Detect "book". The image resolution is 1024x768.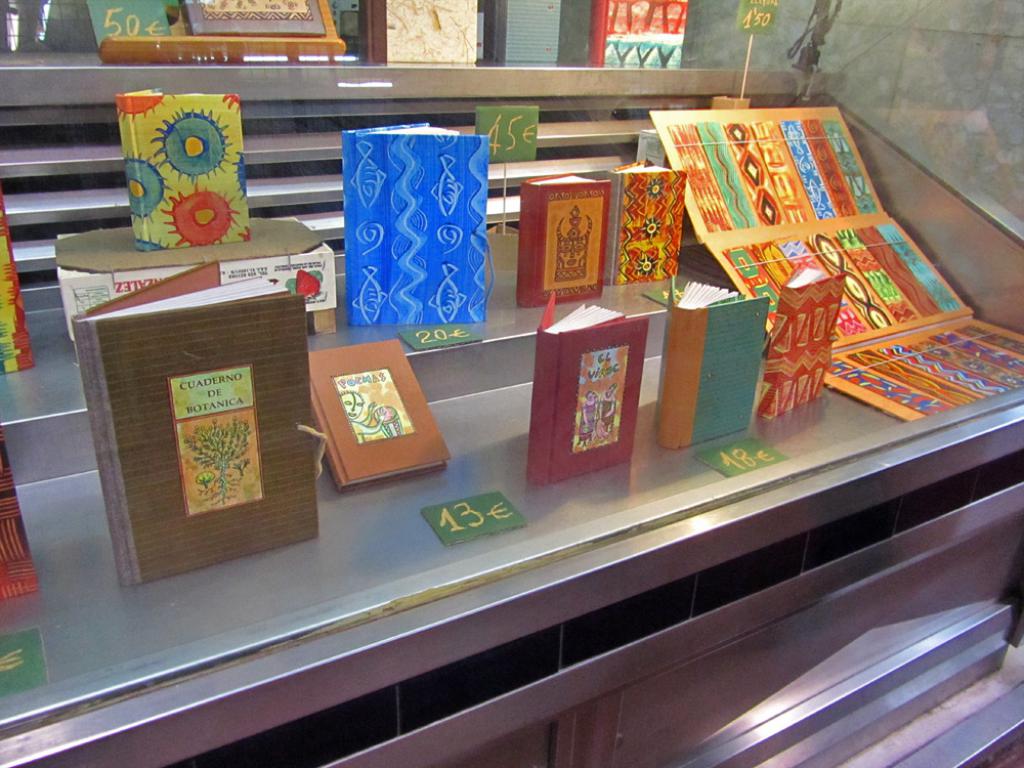
<box>68,252,324,587</box>.
